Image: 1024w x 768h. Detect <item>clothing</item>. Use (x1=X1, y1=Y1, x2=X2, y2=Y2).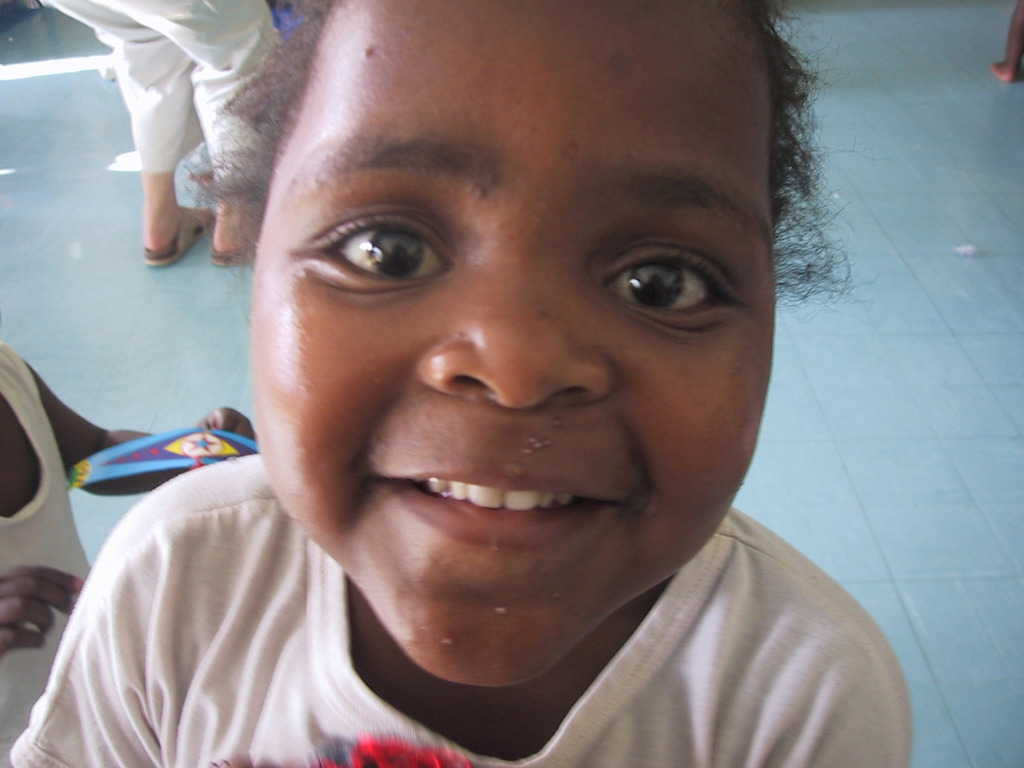
(x1=164, y1=486, x2=945, y2=751).
